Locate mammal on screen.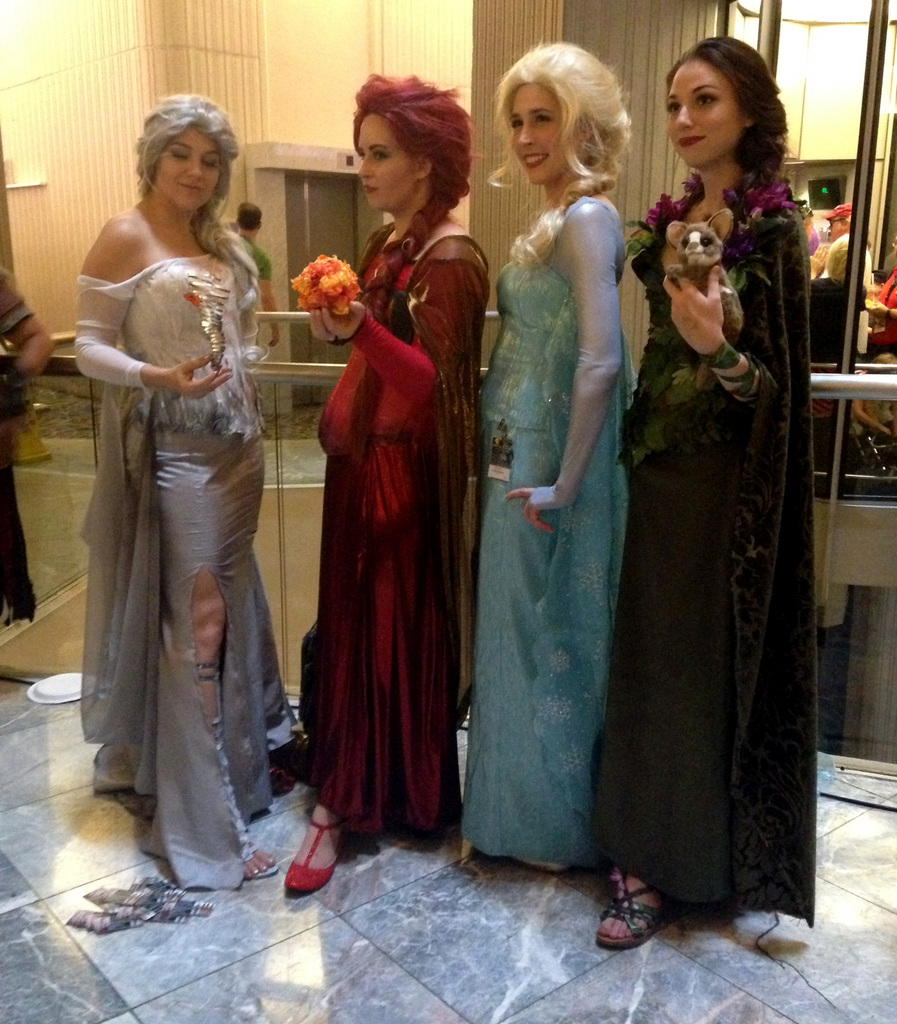
On screen at bbox=(457, 37, 628, 868).
